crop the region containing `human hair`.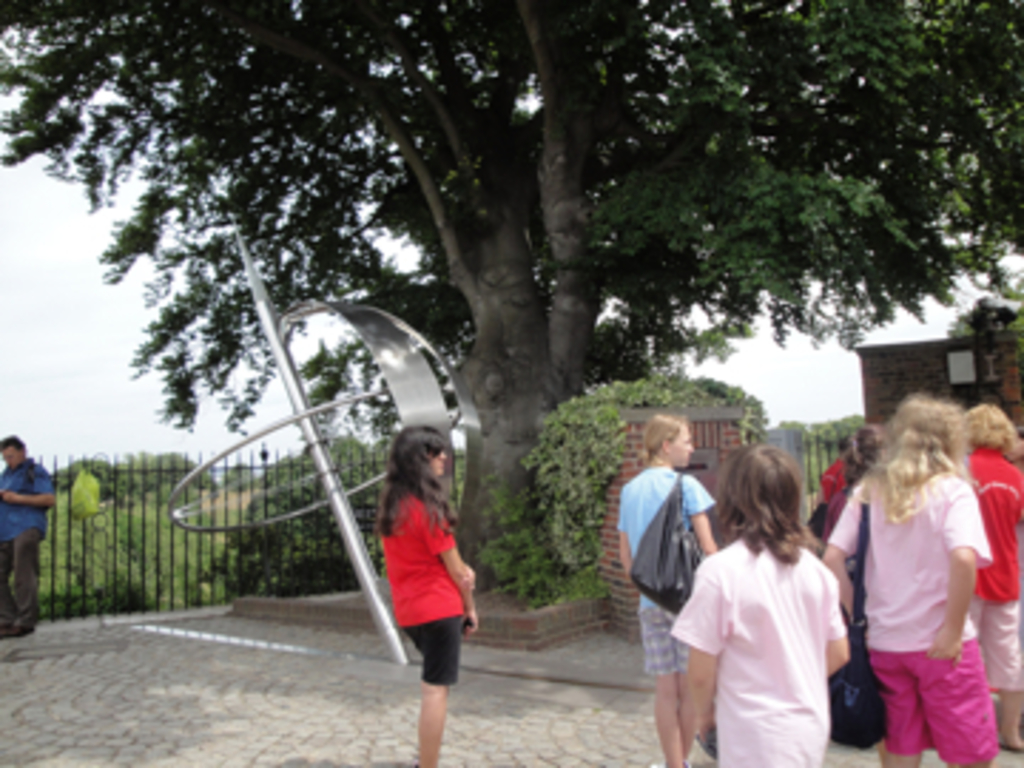
Crop region: select_region(0, 427, 26, 452).
